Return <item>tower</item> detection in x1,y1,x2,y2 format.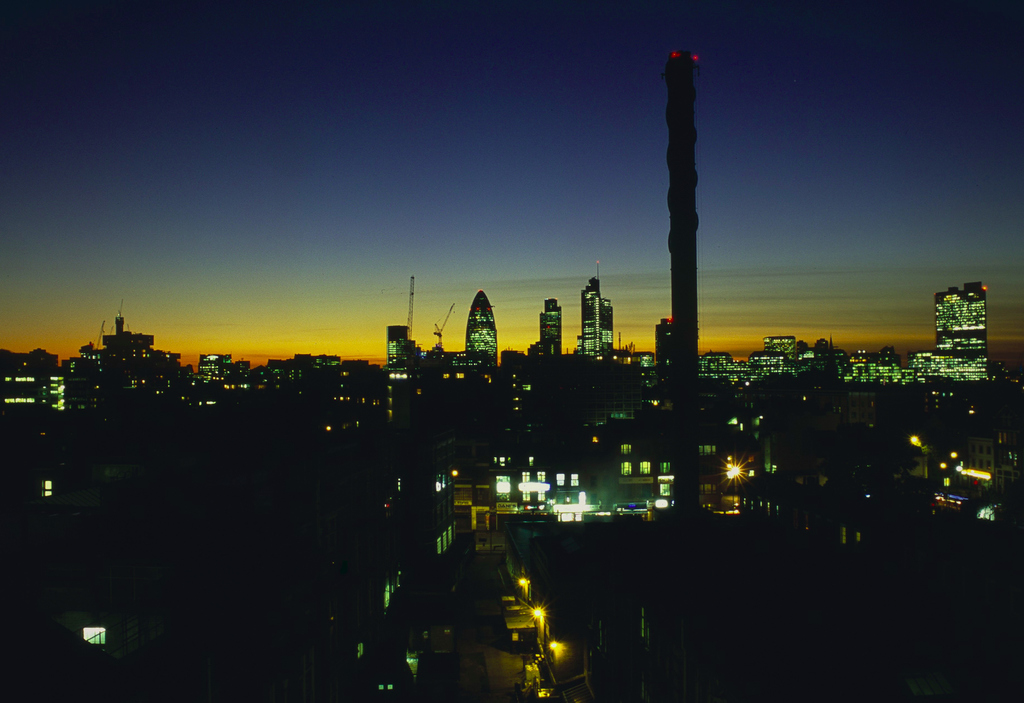
538,297,563,360.
